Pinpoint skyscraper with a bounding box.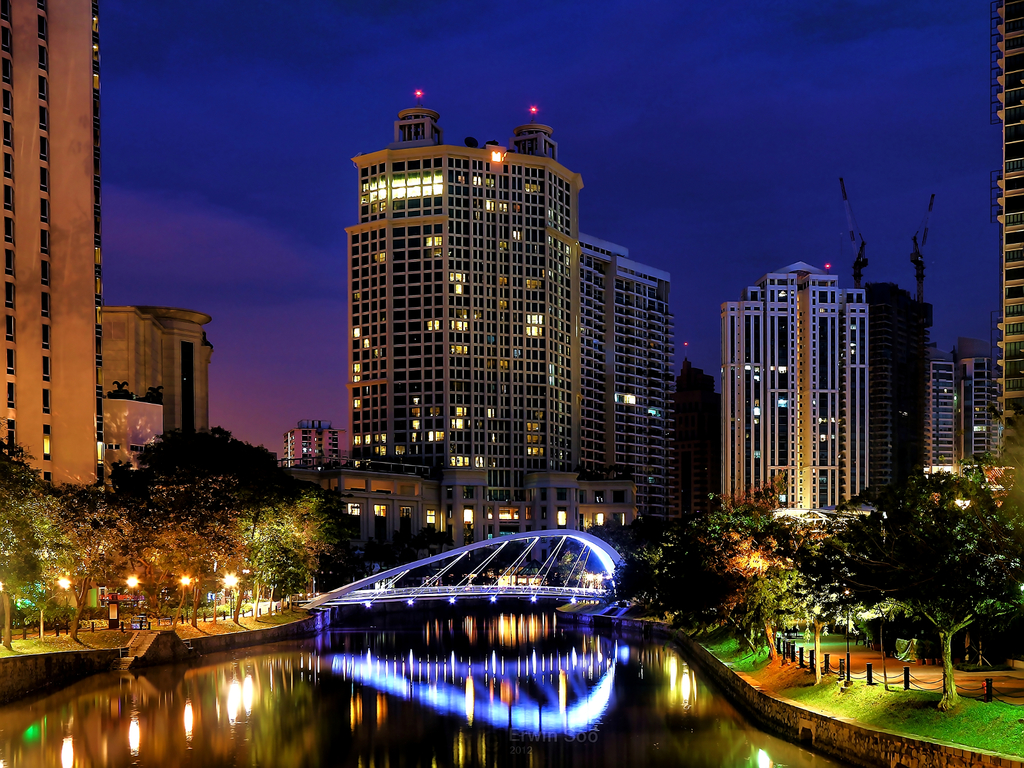
pyautogui.locateOnScreen(338, 81, 588, 516).
